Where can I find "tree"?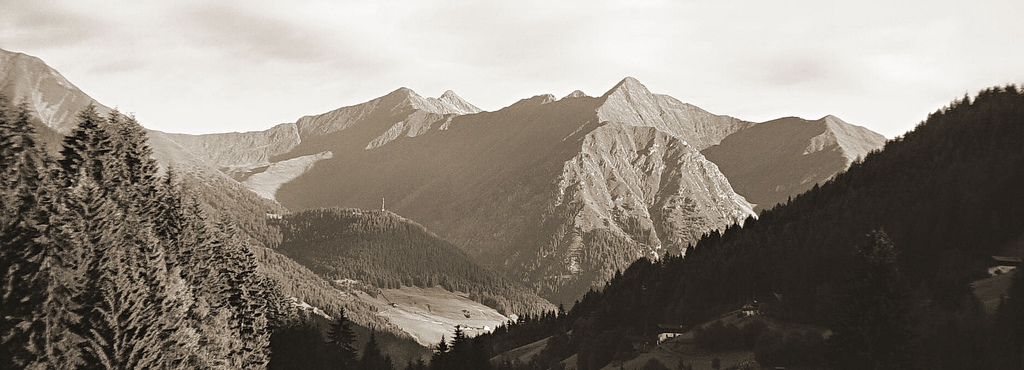
You can find it at box(0, 96, 278, 369).
